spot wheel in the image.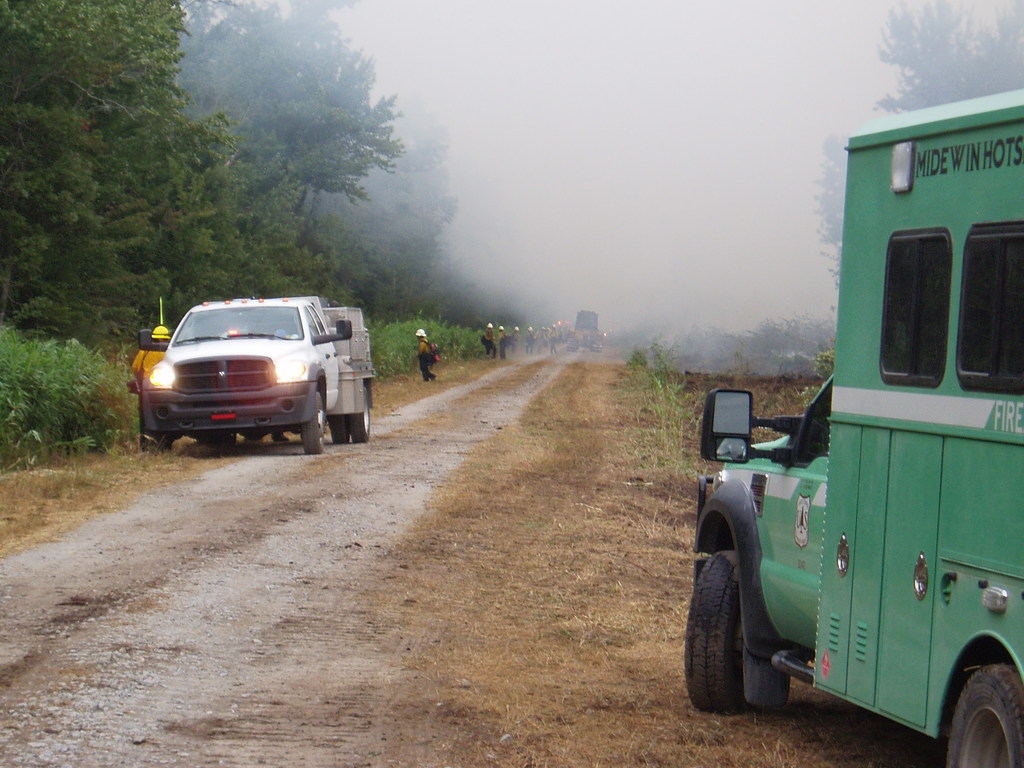
wheel found at l=149, t=428, r=170, b=451.
